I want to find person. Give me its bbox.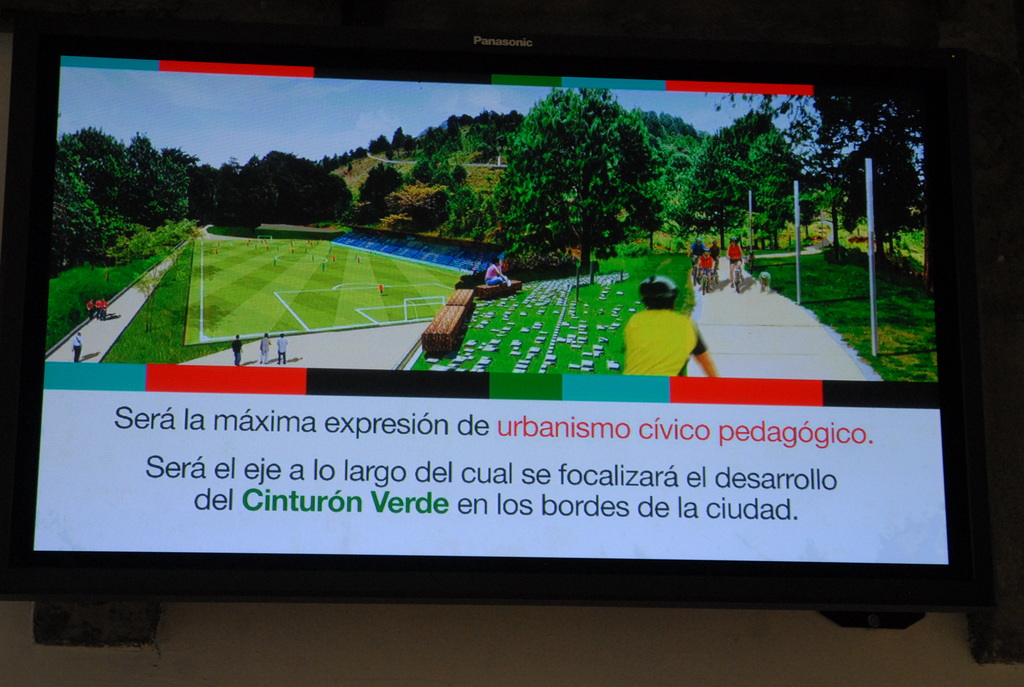
(278, 331, 289, 364).
